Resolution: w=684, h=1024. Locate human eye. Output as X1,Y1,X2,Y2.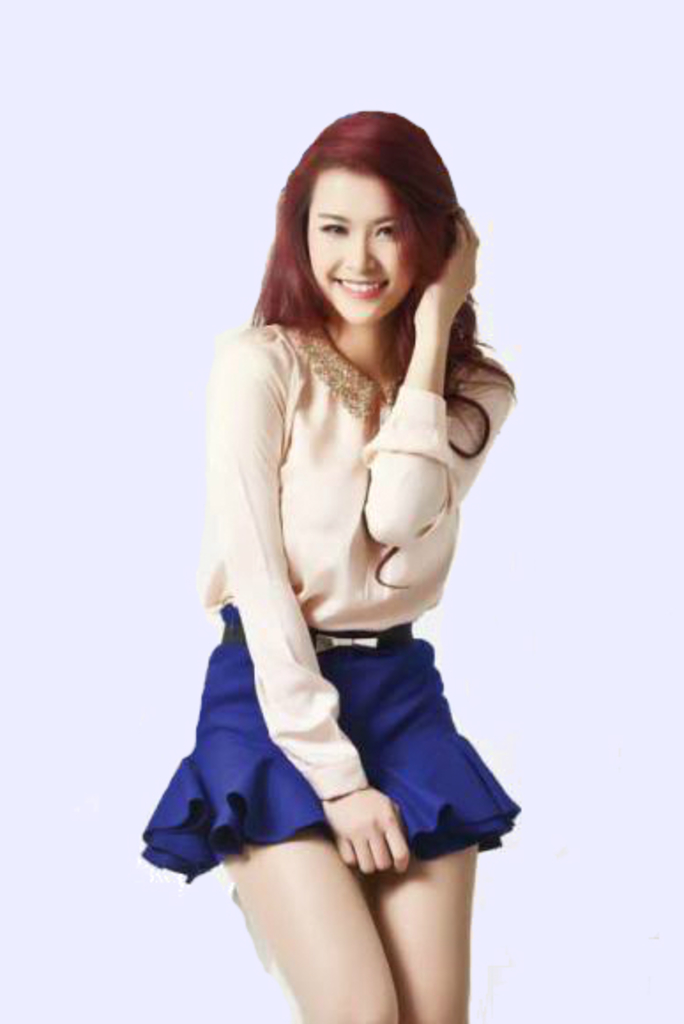
311,221,352,241.
